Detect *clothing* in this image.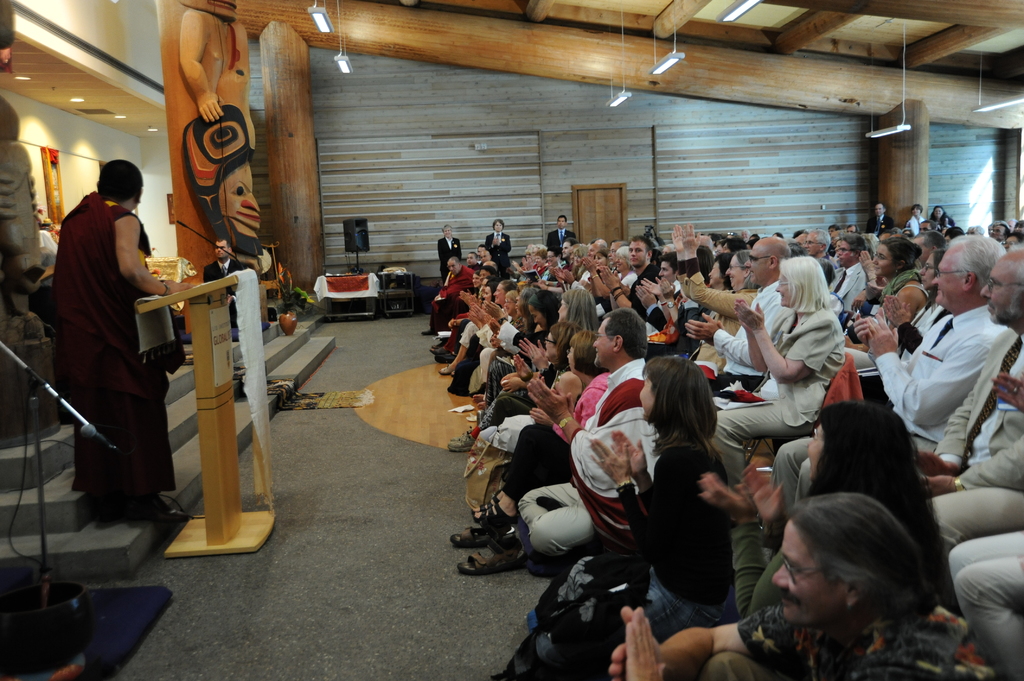
Detection: <bbox>202, 253, 255, 328</bbox>.
